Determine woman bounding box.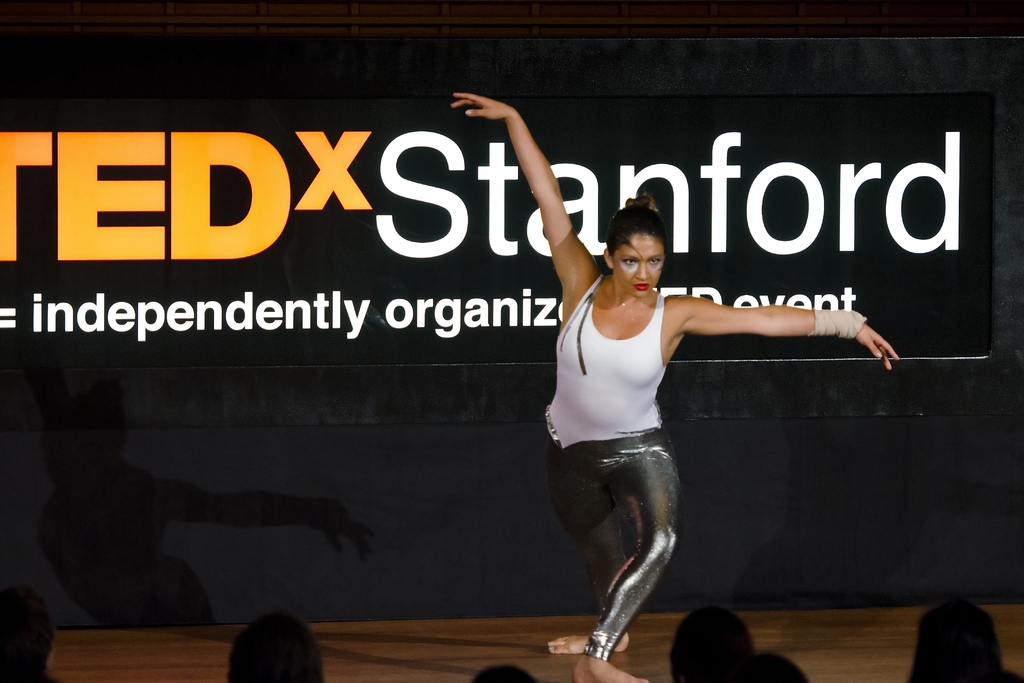
Determined: box=[449, 95, 900, 682].
